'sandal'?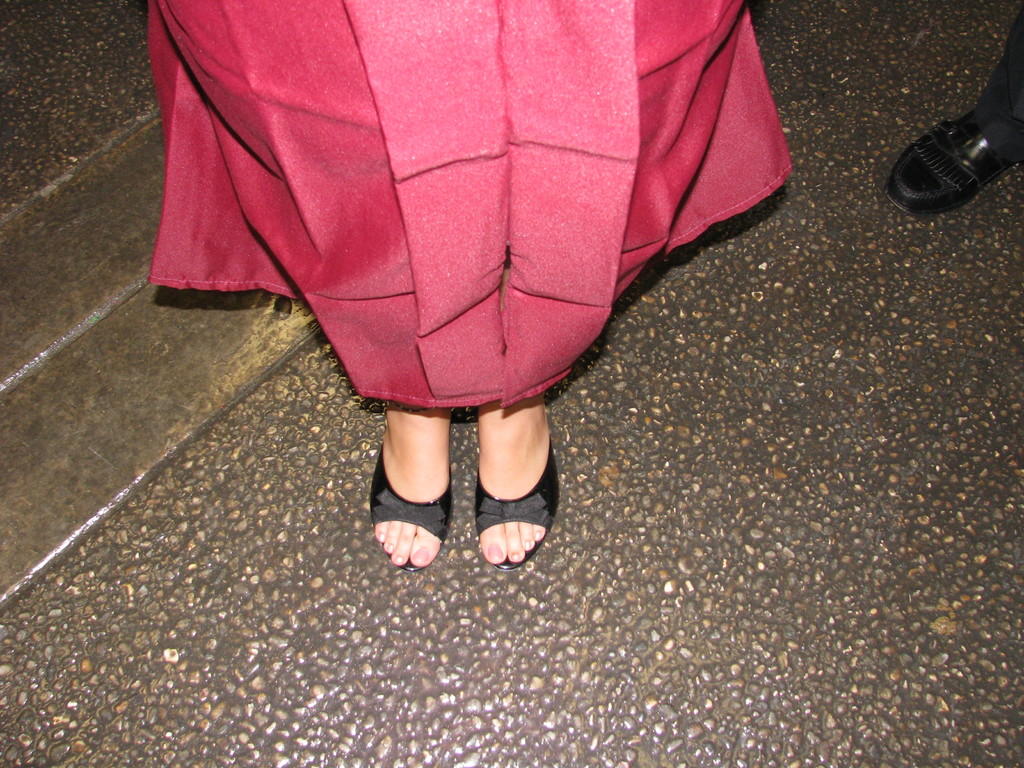
(472,450,548,575)
